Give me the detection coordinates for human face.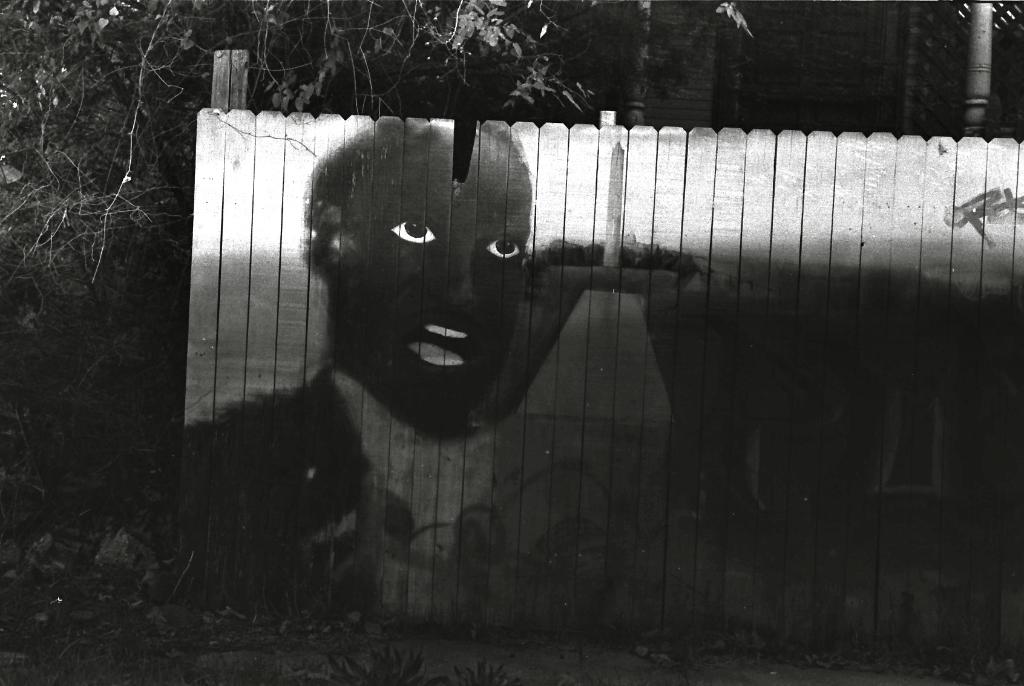
(329,134,530,422).
